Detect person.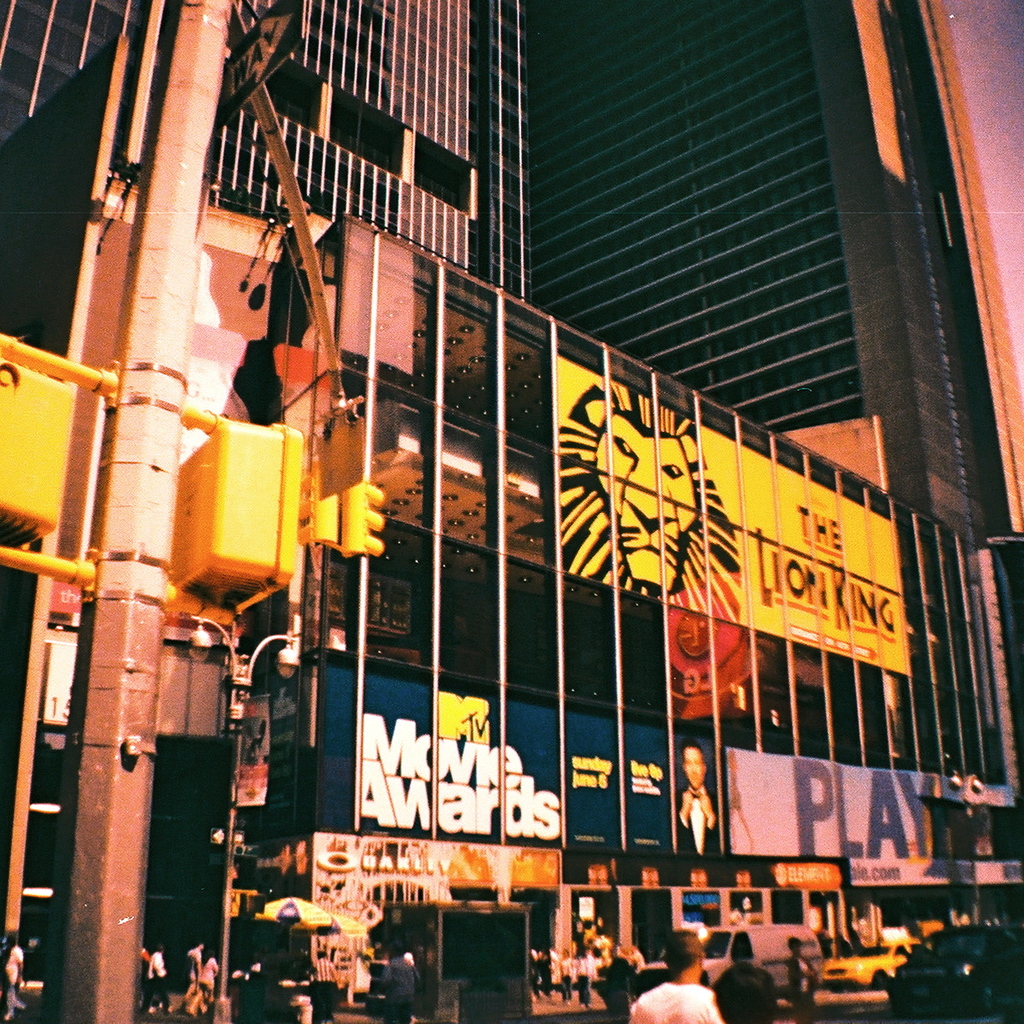
Detected at BBox(675, 743, 719, 855).
